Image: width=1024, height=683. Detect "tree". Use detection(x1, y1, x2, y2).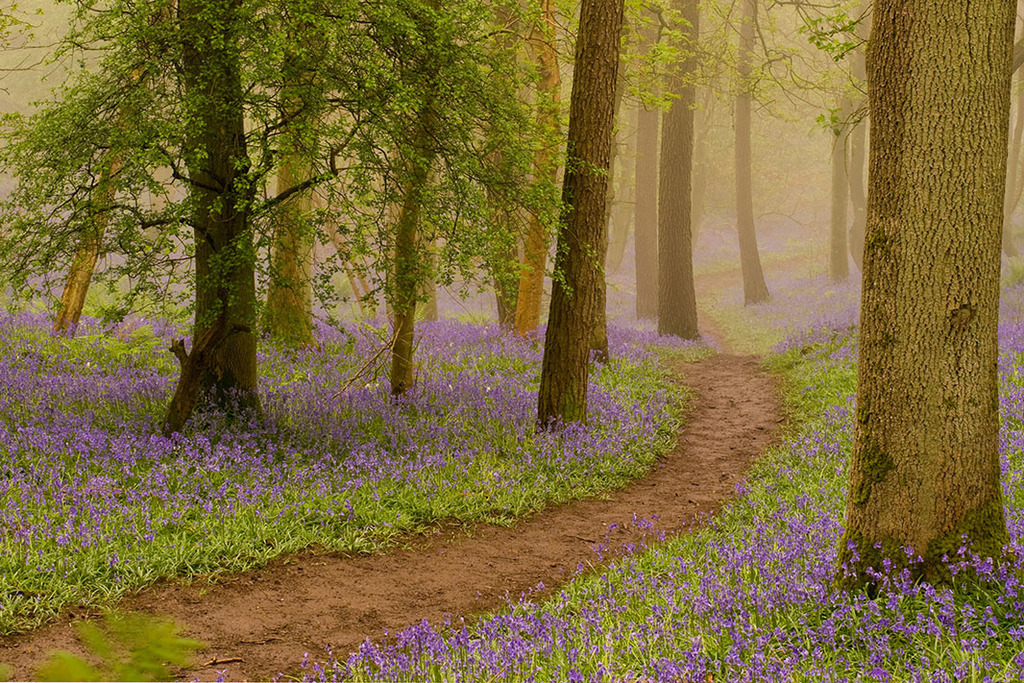
detection(827, 0, 884, 279).
